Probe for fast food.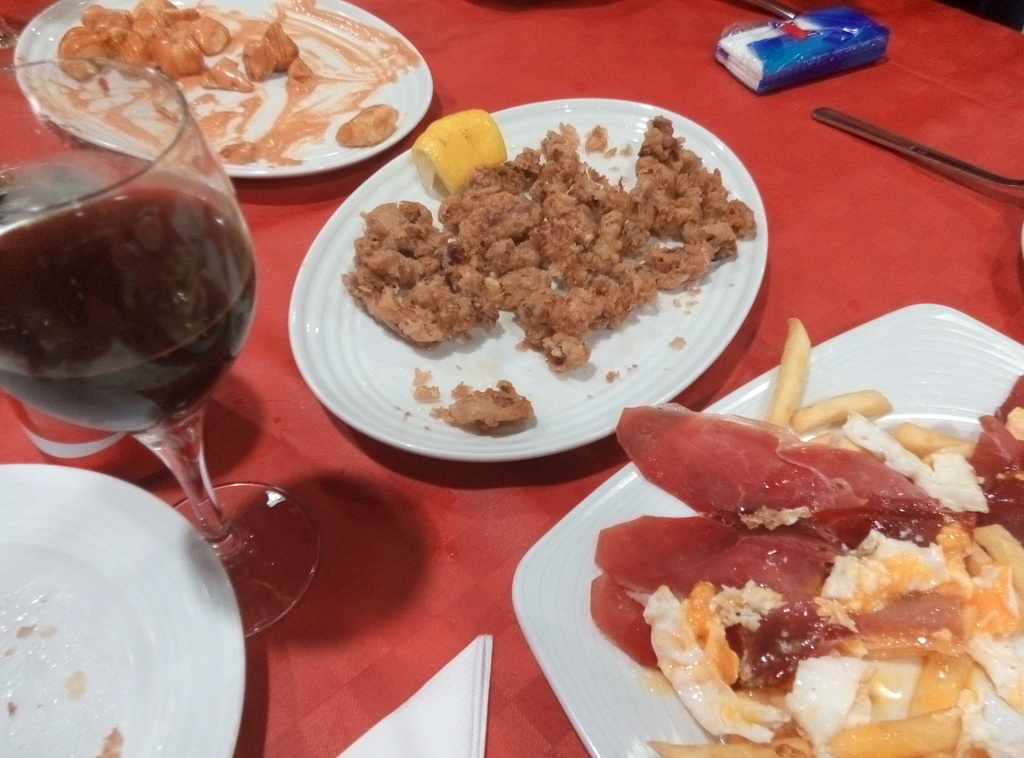
Probe result: <box>334,101,403,149</box>.
